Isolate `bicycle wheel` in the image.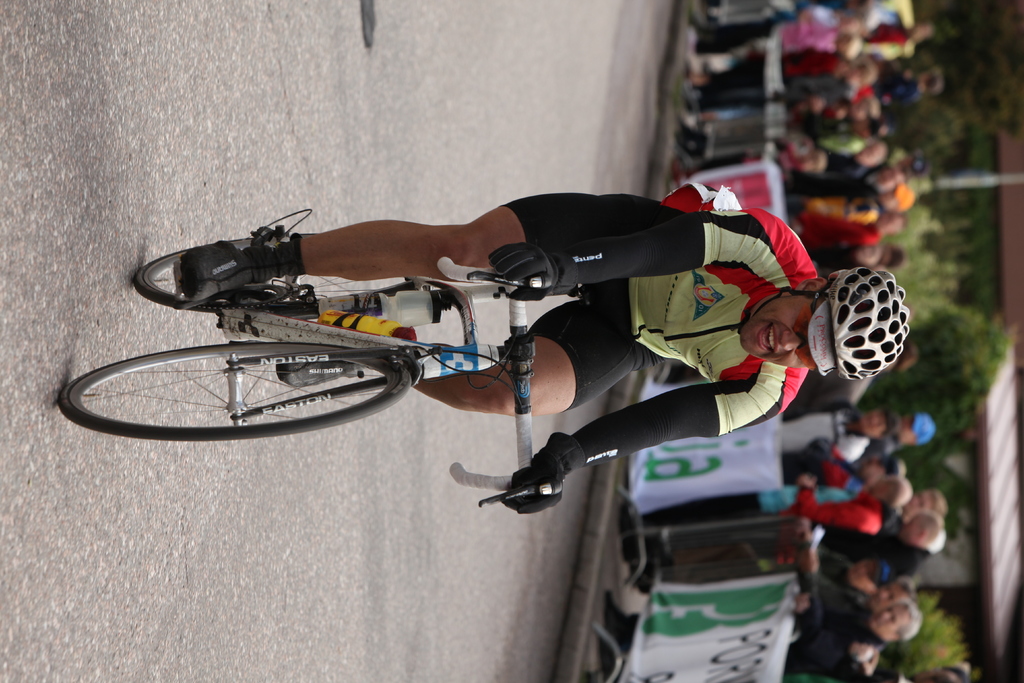
Isolated region: 131/230/413/324.
